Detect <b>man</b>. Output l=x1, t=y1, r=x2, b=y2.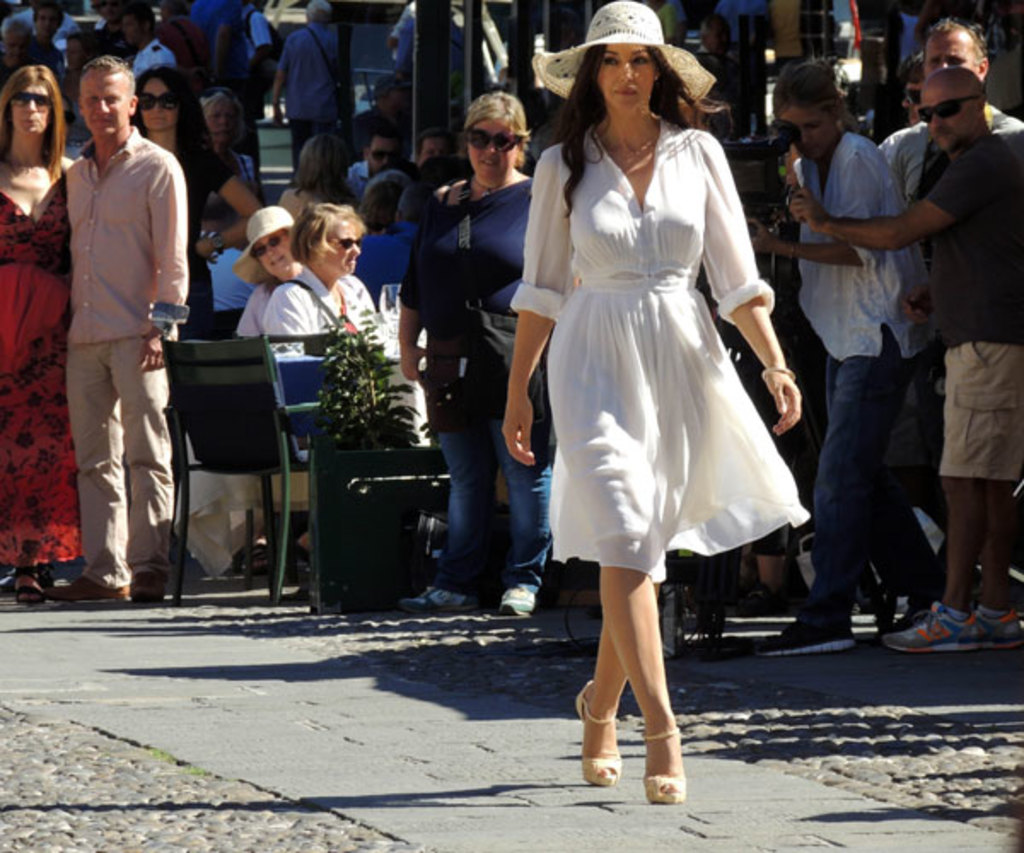
l=744, t=43, r=944, b=616.
